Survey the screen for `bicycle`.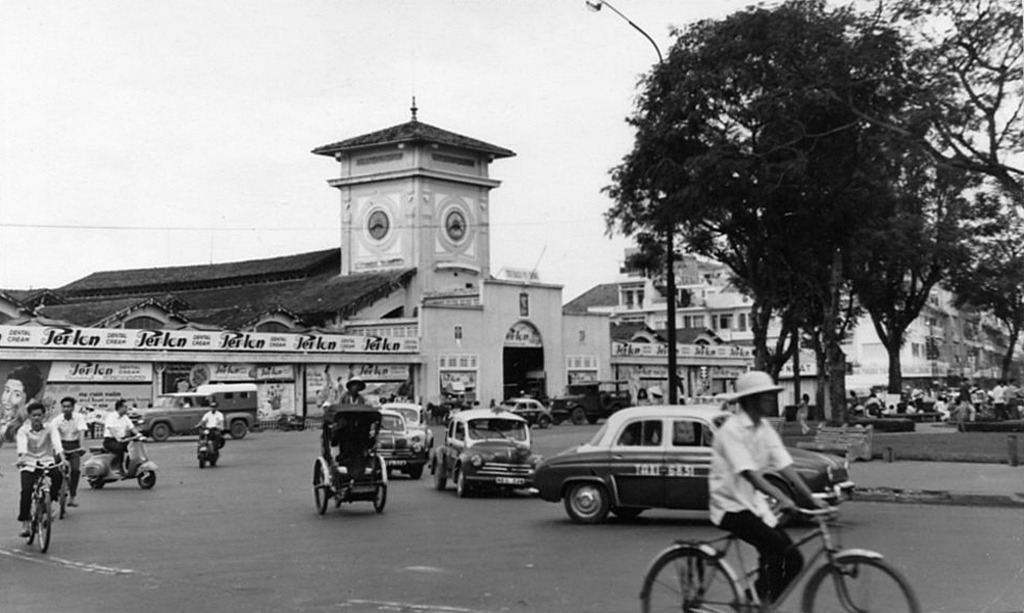
Survey found: rect(639, 502, 926, 612).
